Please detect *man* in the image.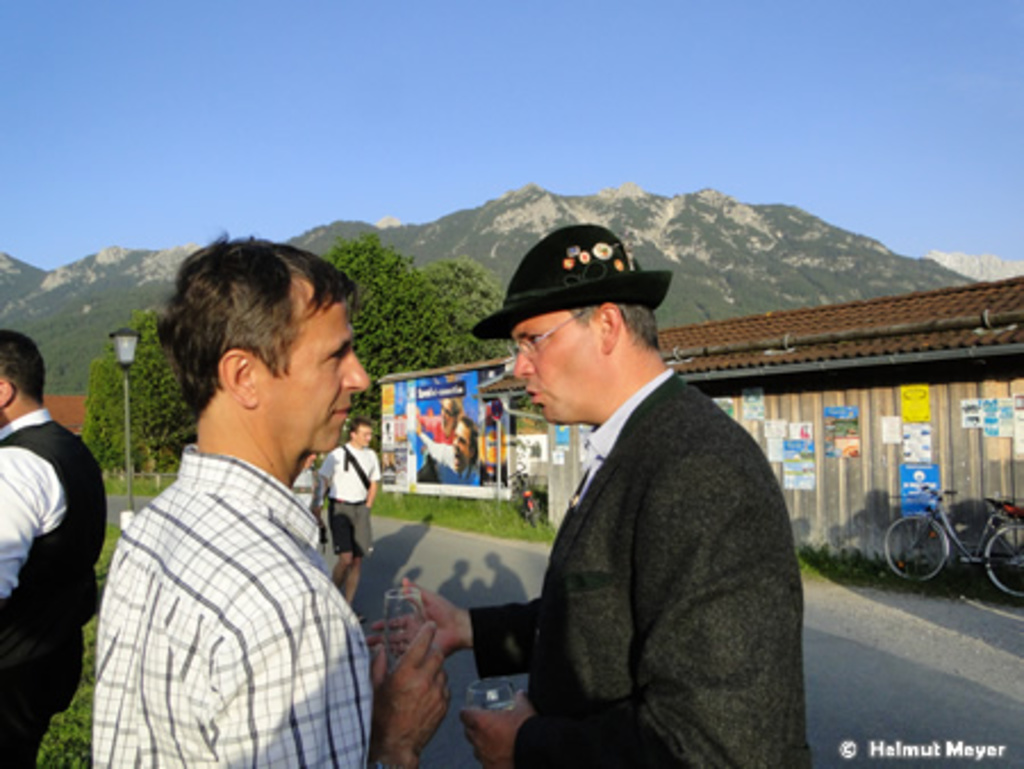
91/234/460/767.
